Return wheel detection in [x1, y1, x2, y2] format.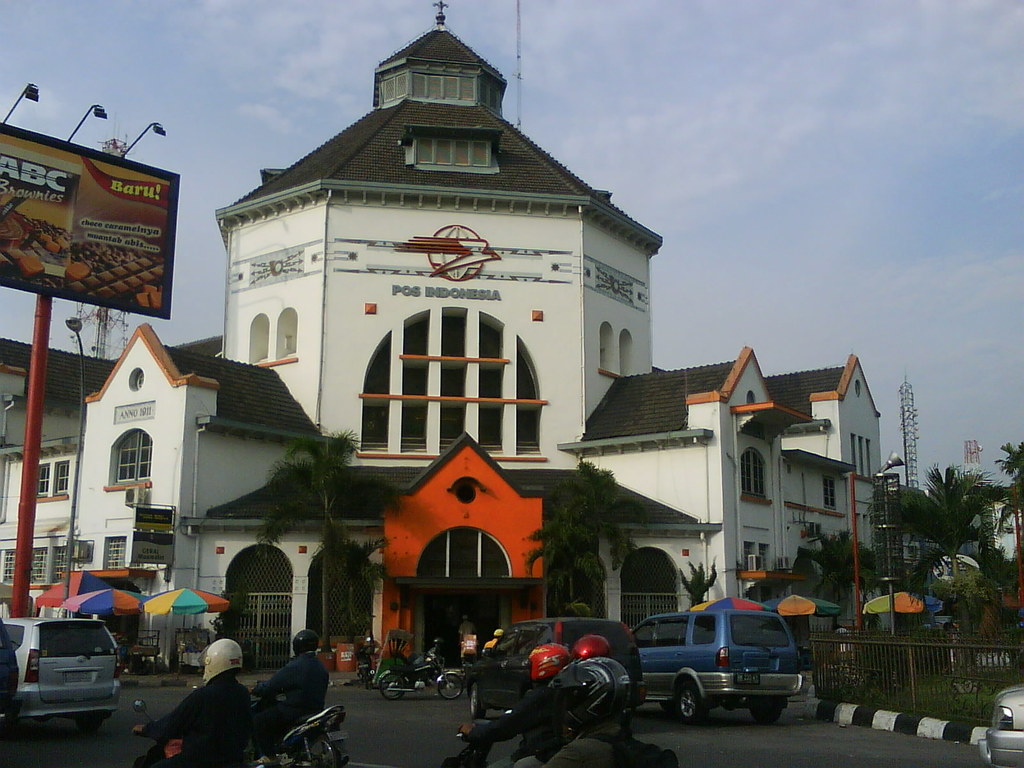
[292, 730, 338, 767].
